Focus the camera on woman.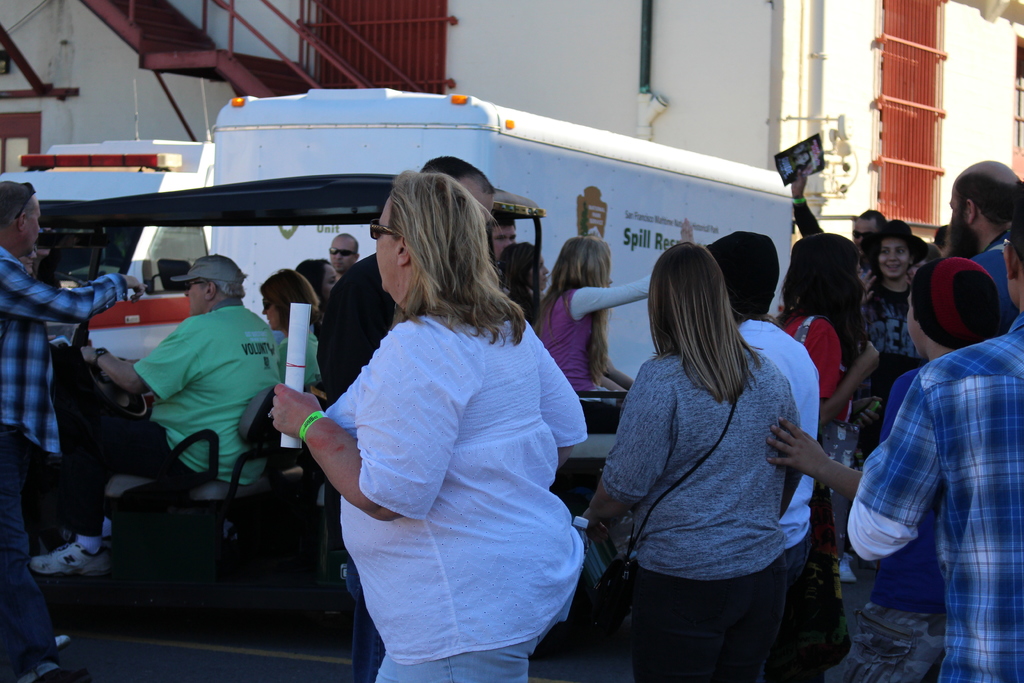
Focus region: 495/238/551/317.
